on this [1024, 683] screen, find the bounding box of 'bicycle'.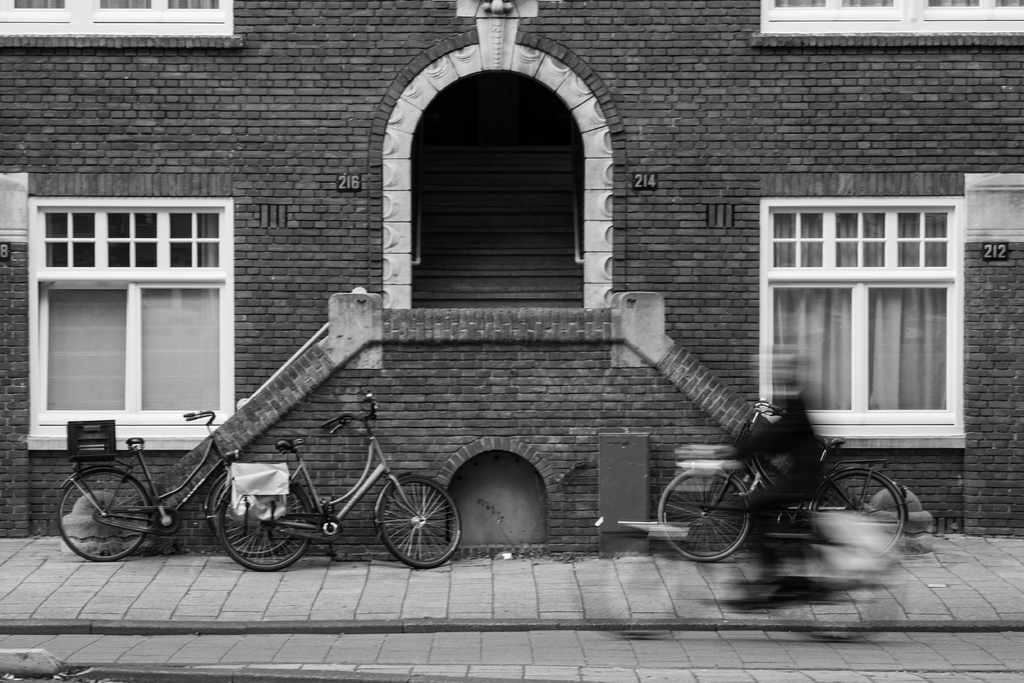
Bounding box: bbox=[212, 391, 462, 570].
